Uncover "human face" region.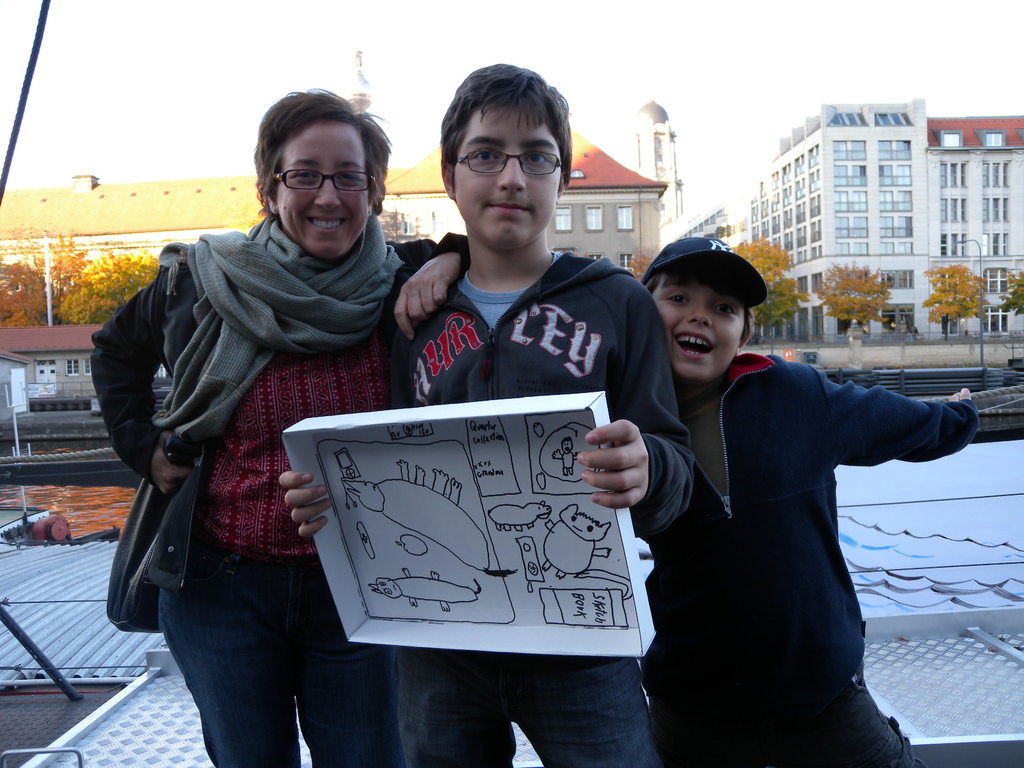
Uncovered: box(659, 271, 745, 381).
